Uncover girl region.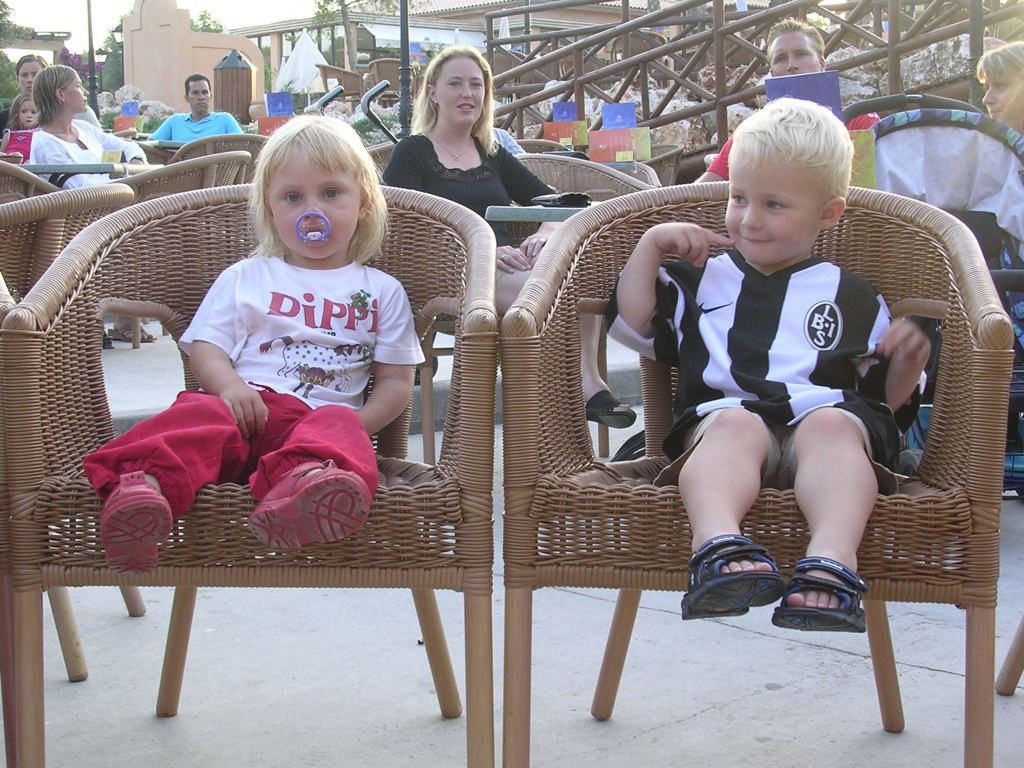
Uncovered: 78,112,425,574.
